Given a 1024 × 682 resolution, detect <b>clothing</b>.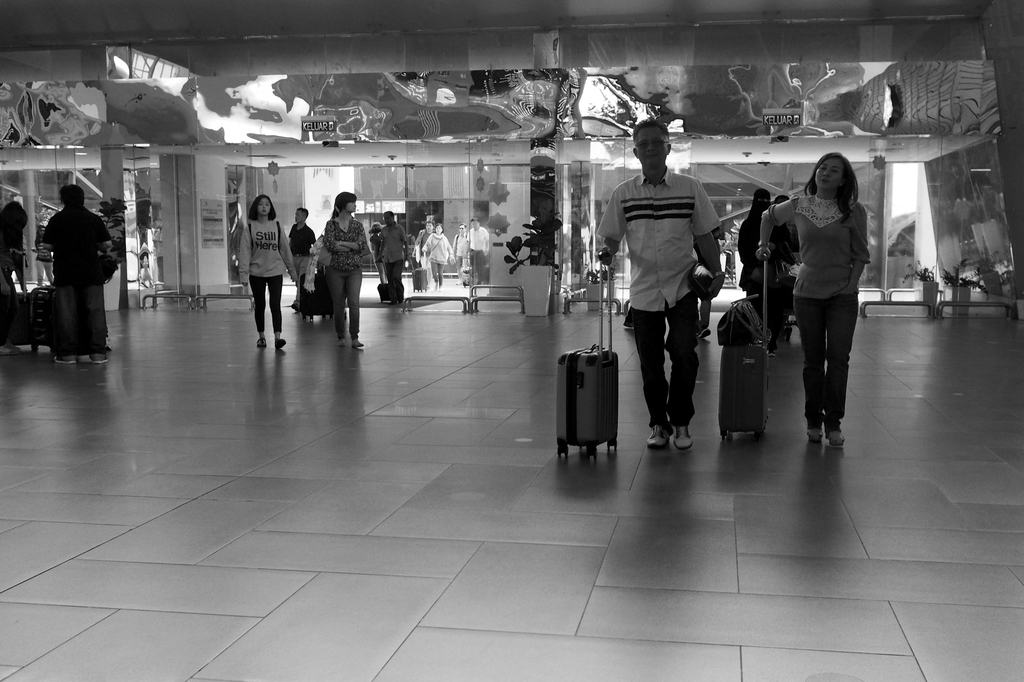
bbox(373, 234, 386, 283).
